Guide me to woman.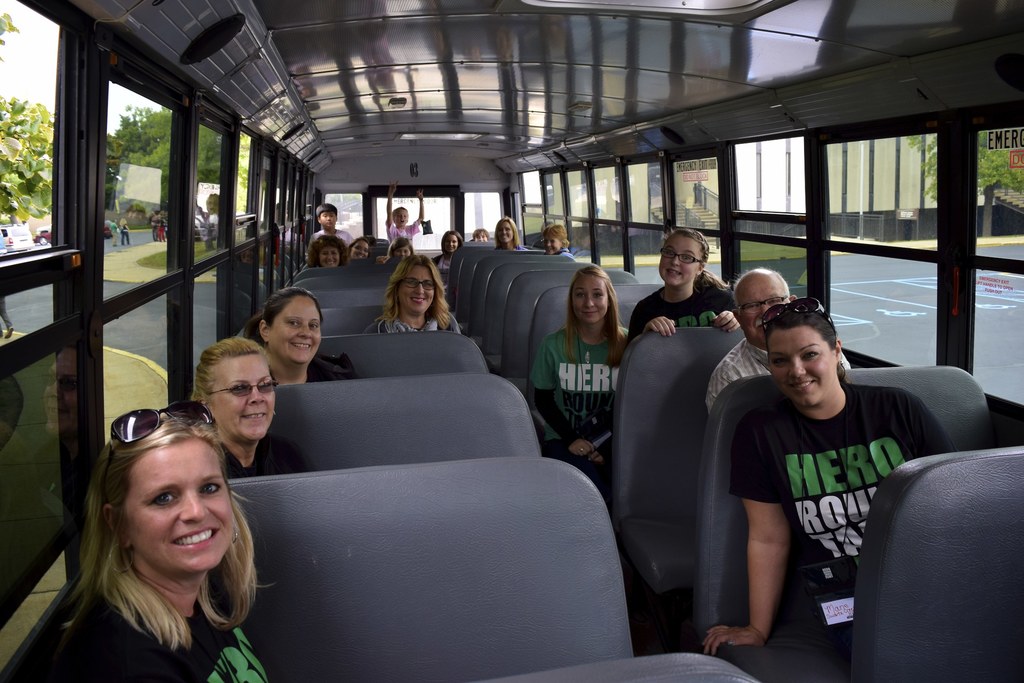
Guidance: x1=373 y1=232 x2=416 y2=261.
